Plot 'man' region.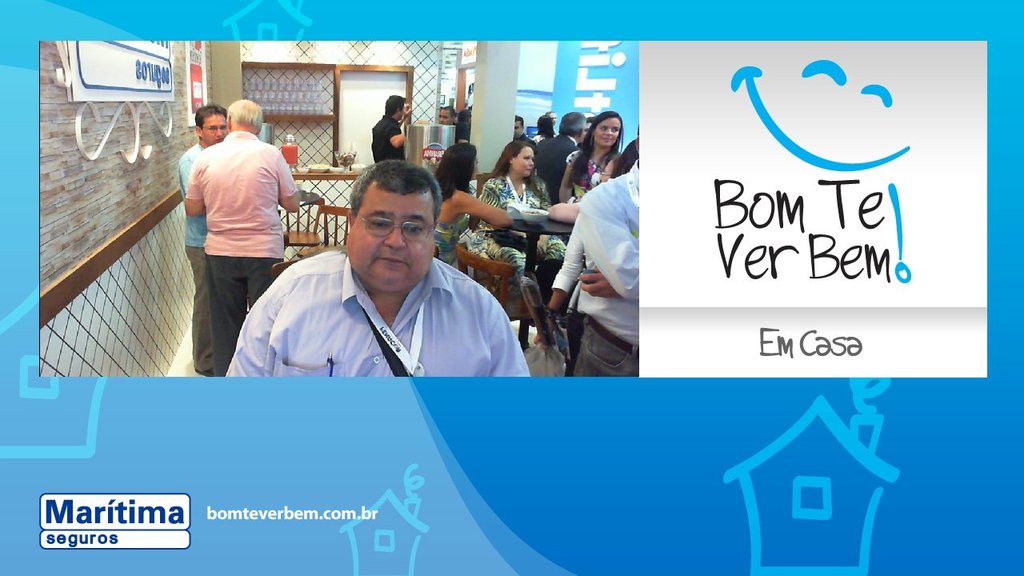
Plotted at box(575, 128, 642, 378).
